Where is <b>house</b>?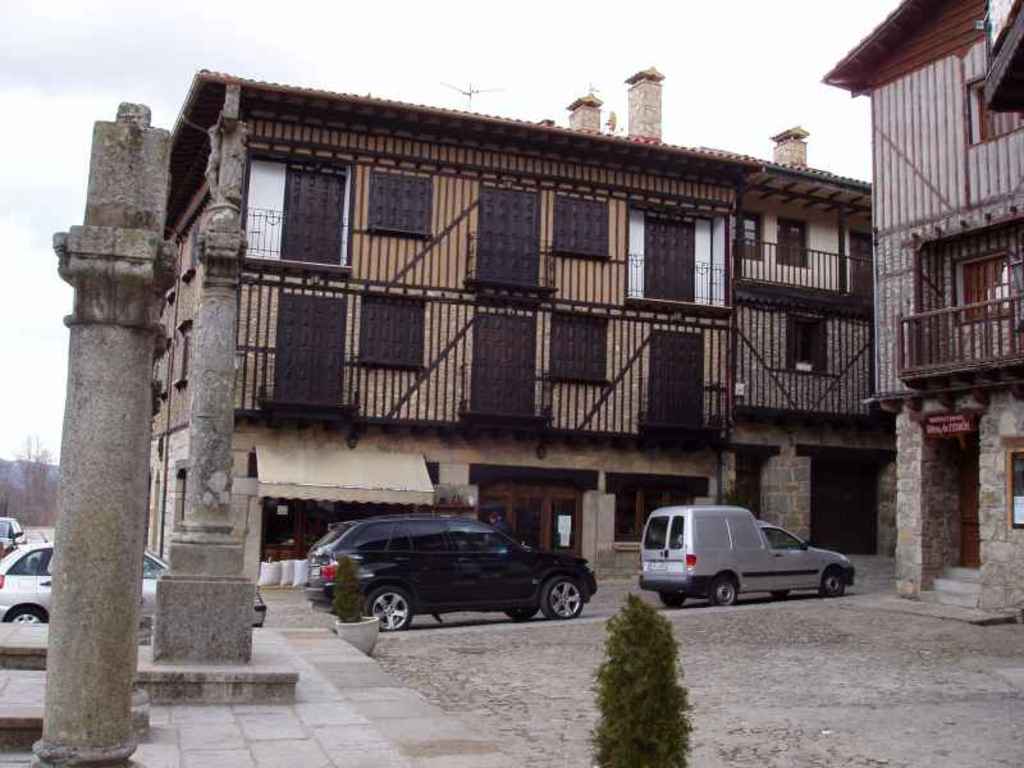
x1=140, y1=81, x2=941, y2=493.
